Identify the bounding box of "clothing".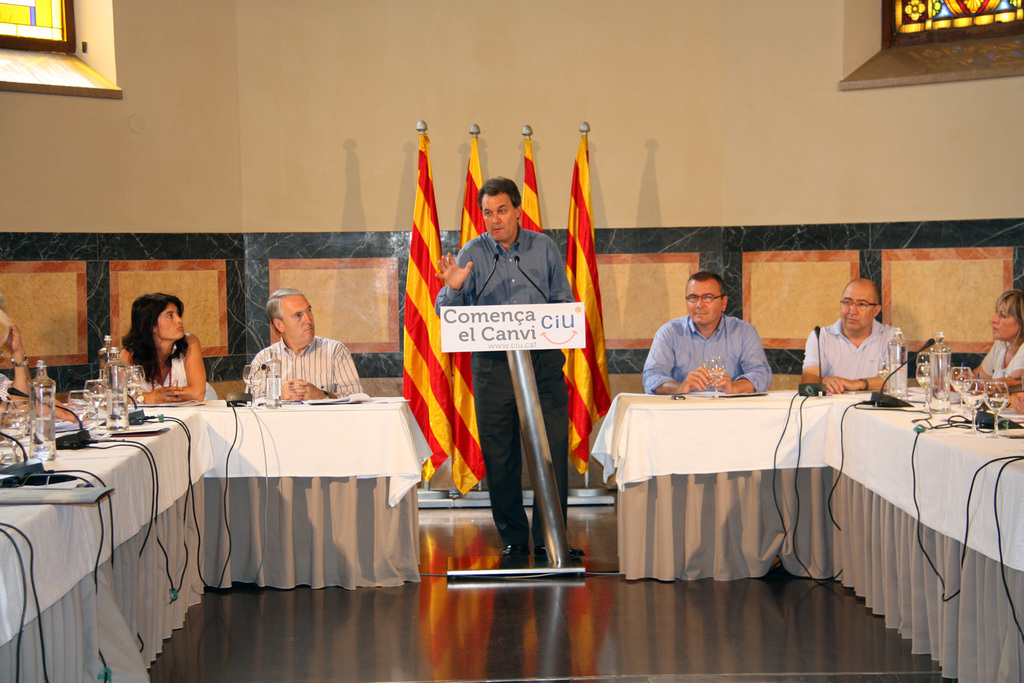
pyautogui.locateOnScreen(640, 312, 775, 386).
